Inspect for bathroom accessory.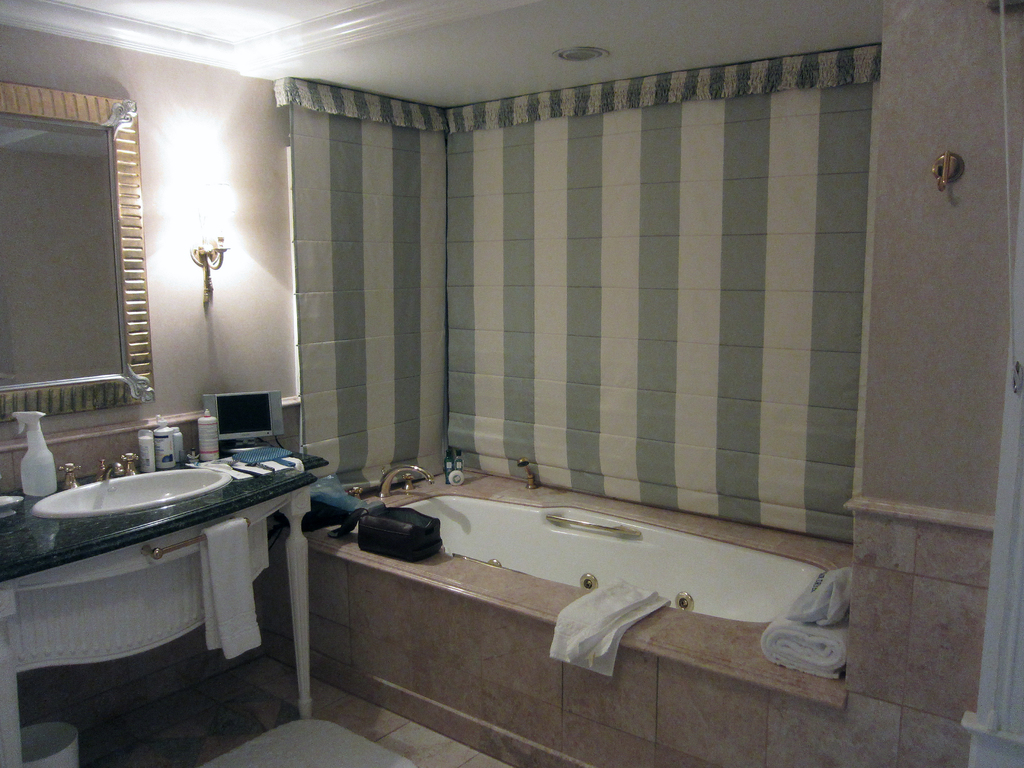
Inspection: rect(92, 454, 112, 484).
